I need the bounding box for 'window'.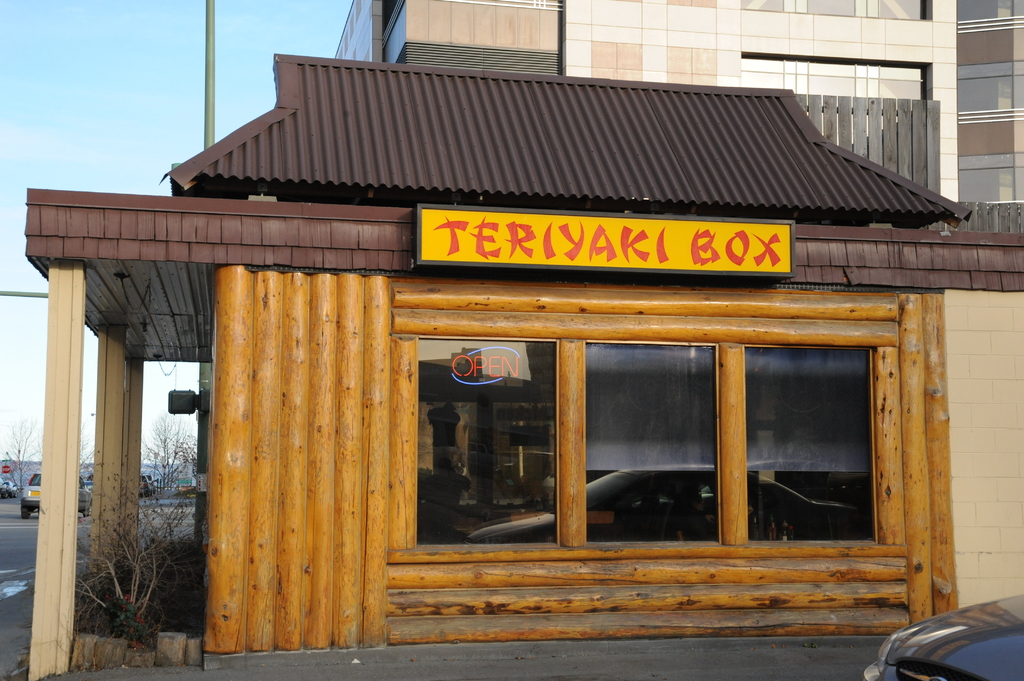
Here it is: locate(955, 62, 1023, 111).
